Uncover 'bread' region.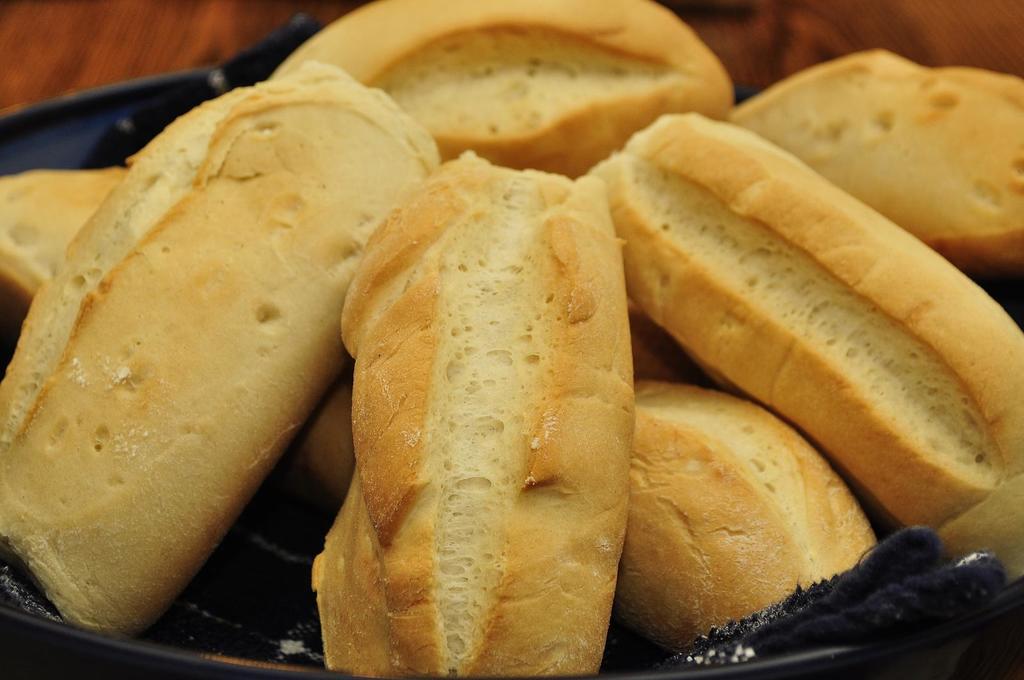
Uncovered: <box>0,56,441,644</box>.
